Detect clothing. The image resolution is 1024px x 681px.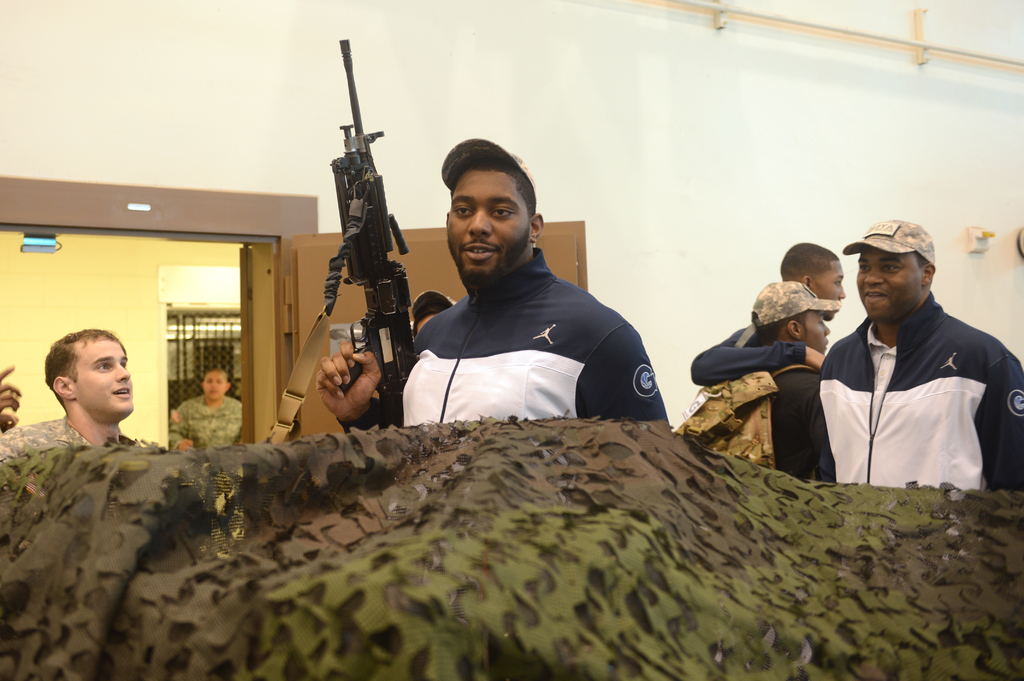
crop(805, 269, 1010, 500).
